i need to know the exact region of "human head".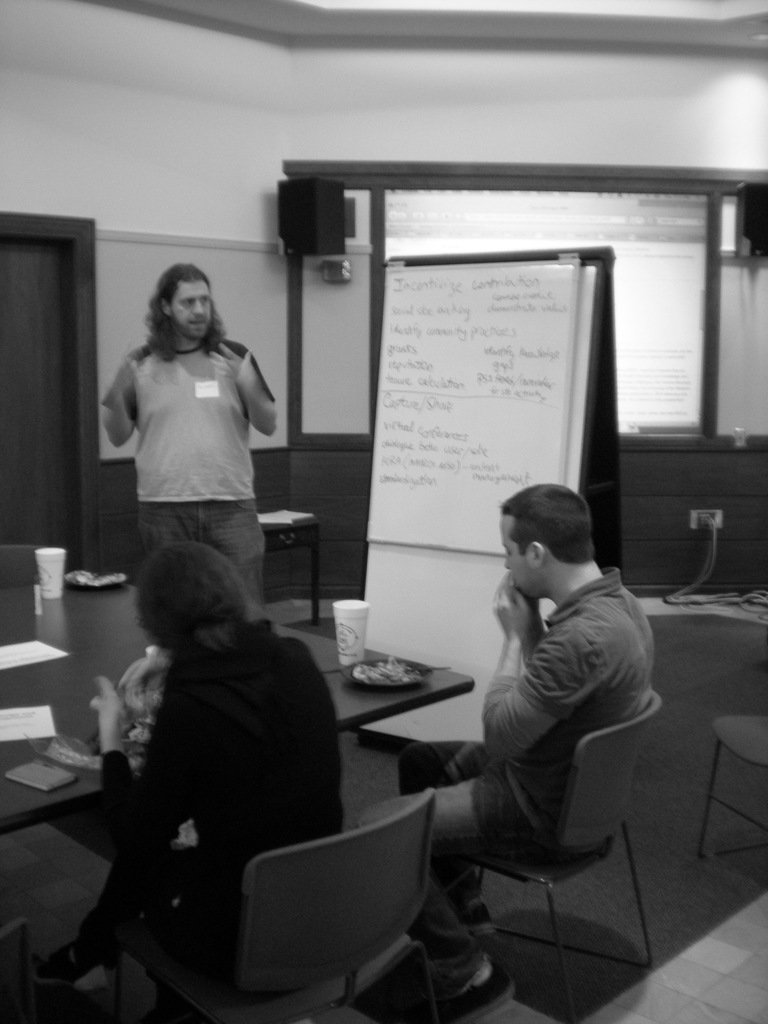
Region: box=[129, 541, 252, 652].
